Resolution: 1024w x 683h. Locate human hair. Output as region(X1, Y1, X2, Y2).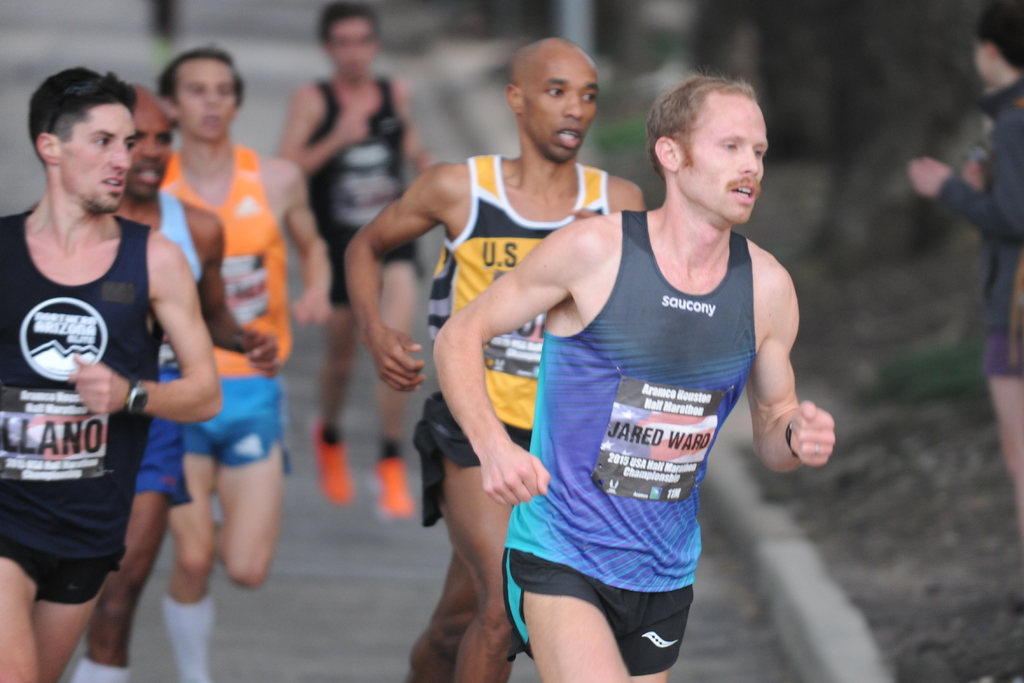
region(643, 67, 746, 172).
